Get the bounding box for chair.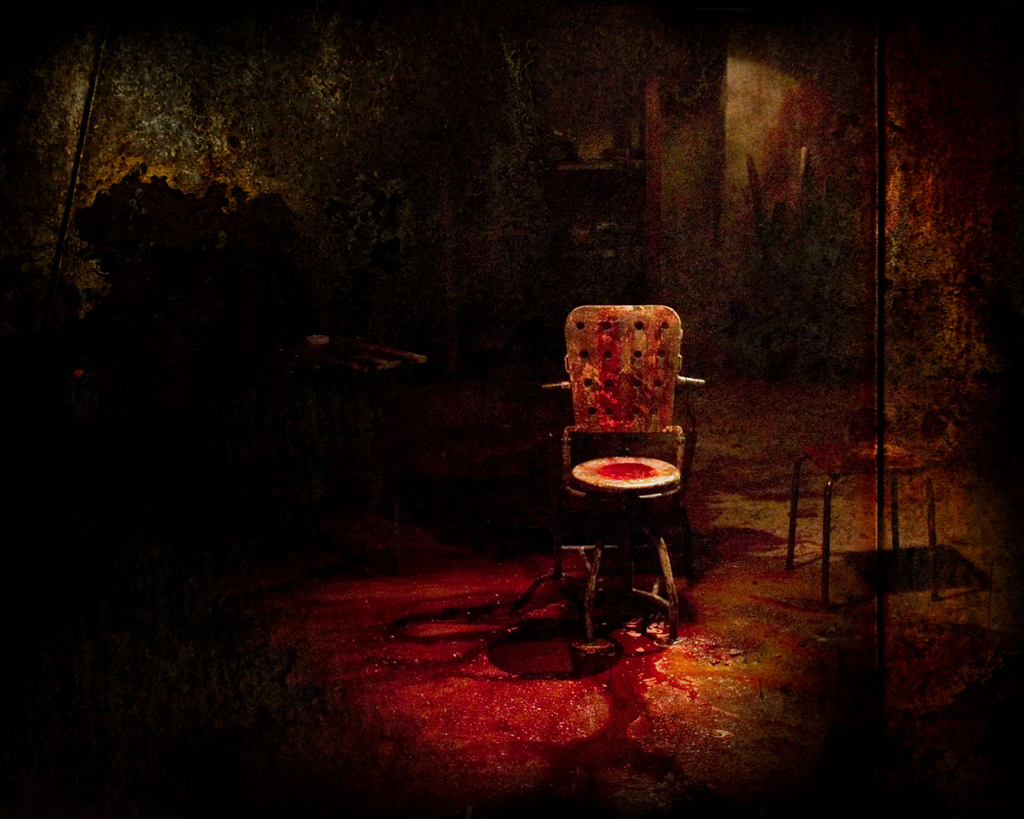
crop(539, 301, 709, 639).
